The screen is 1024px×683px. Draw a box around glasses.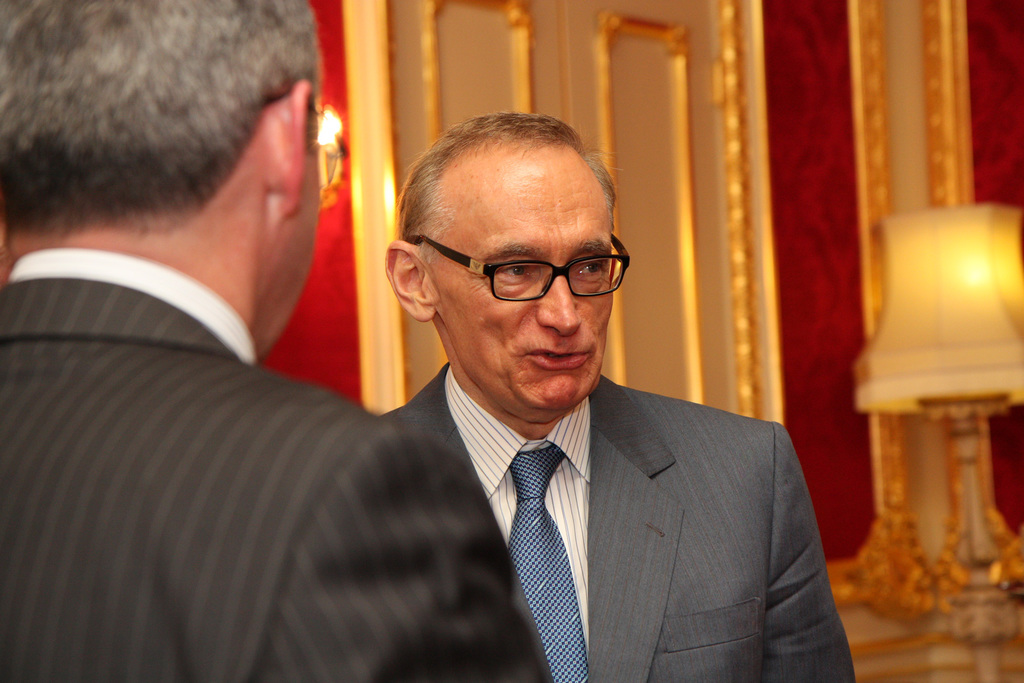
266/85/348/197.
